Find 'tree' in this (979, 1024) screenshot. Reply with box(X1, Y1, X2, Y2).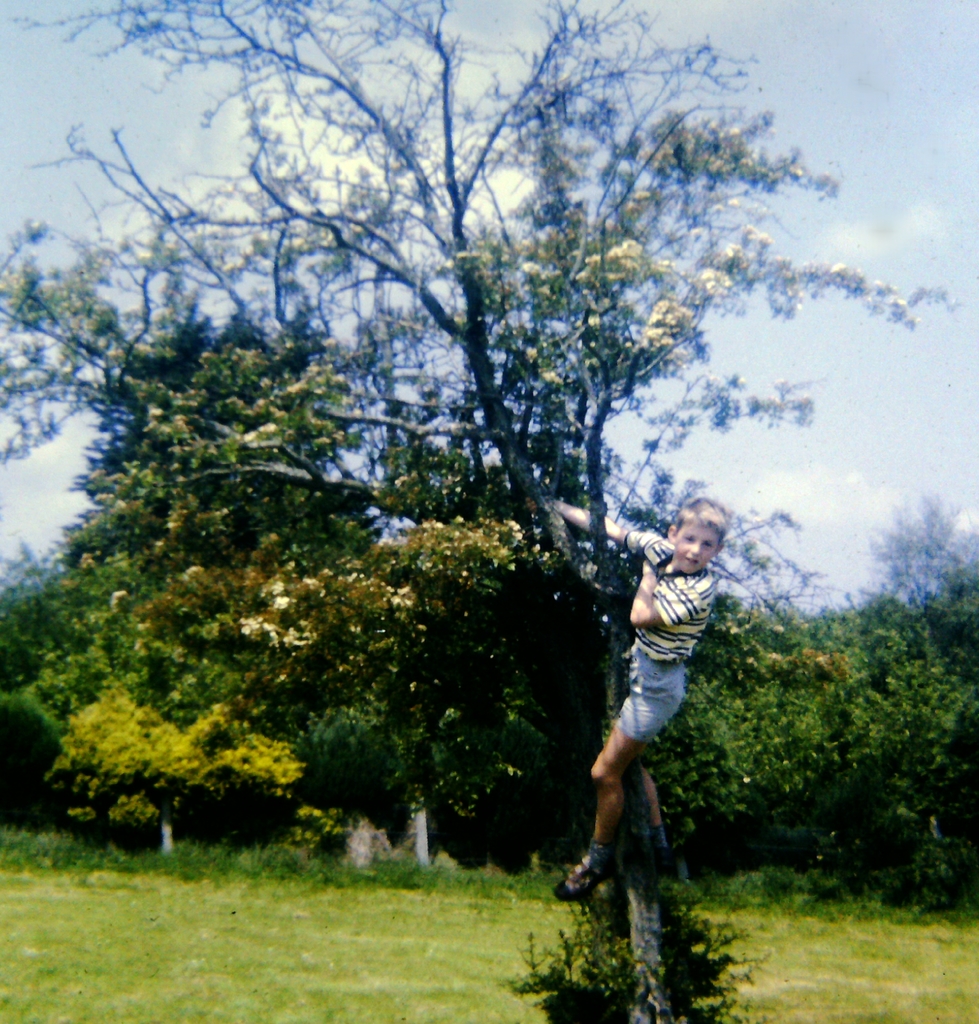
box(6, 0, 770, 529).
